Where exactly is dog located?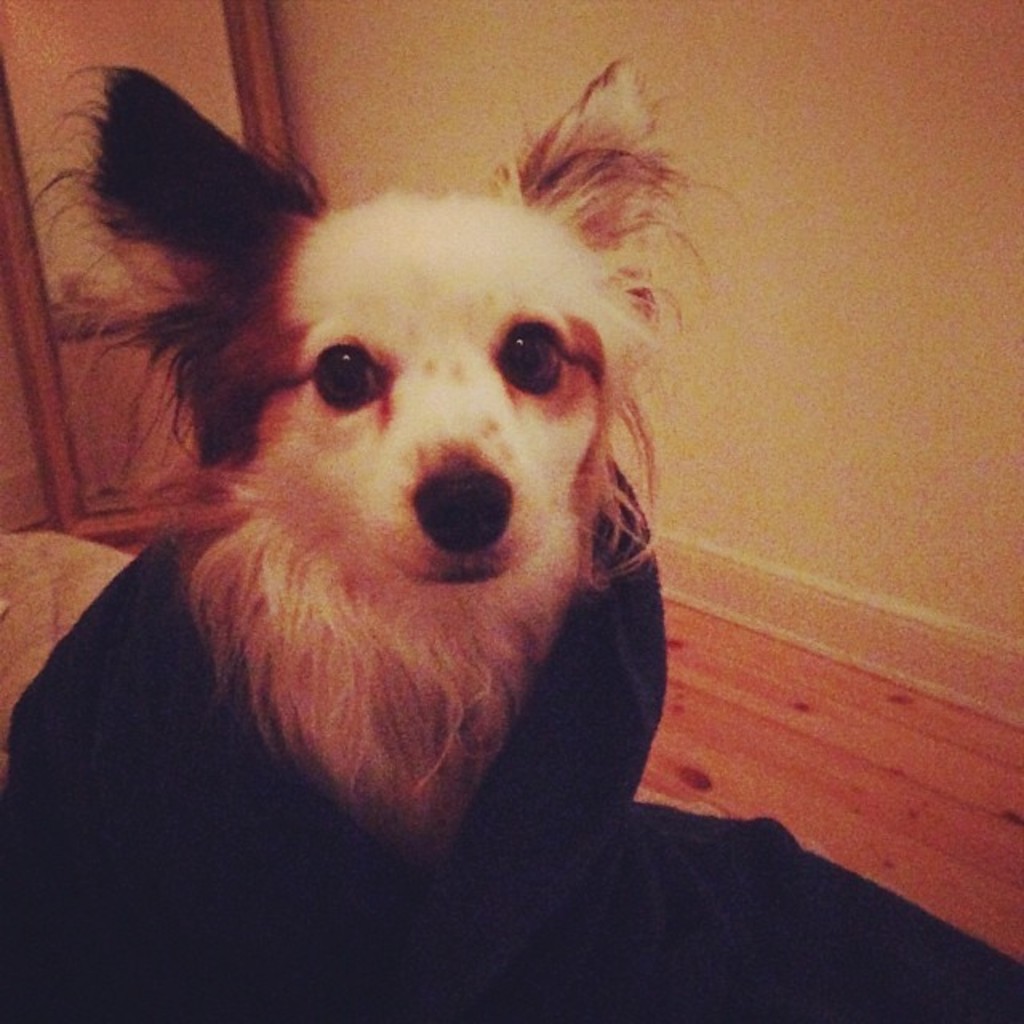
Its bounding box is (left=37, top=50, right=734, bottom=882).
